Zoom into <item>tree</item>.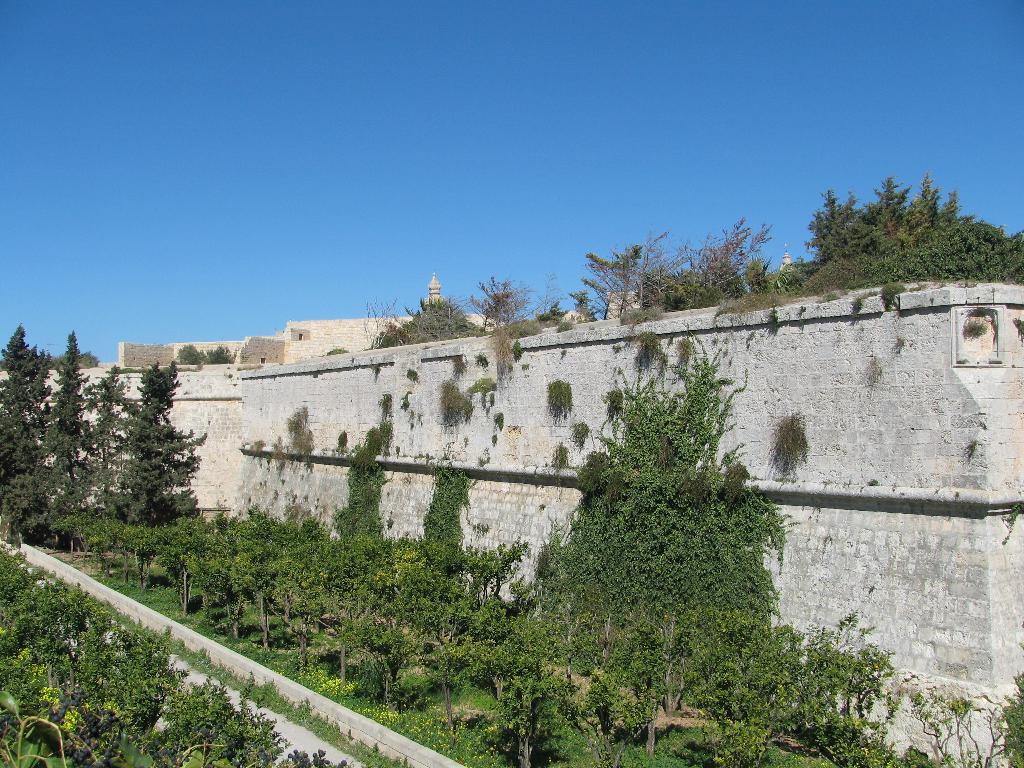
Zoom target: 452,538,537,626.
